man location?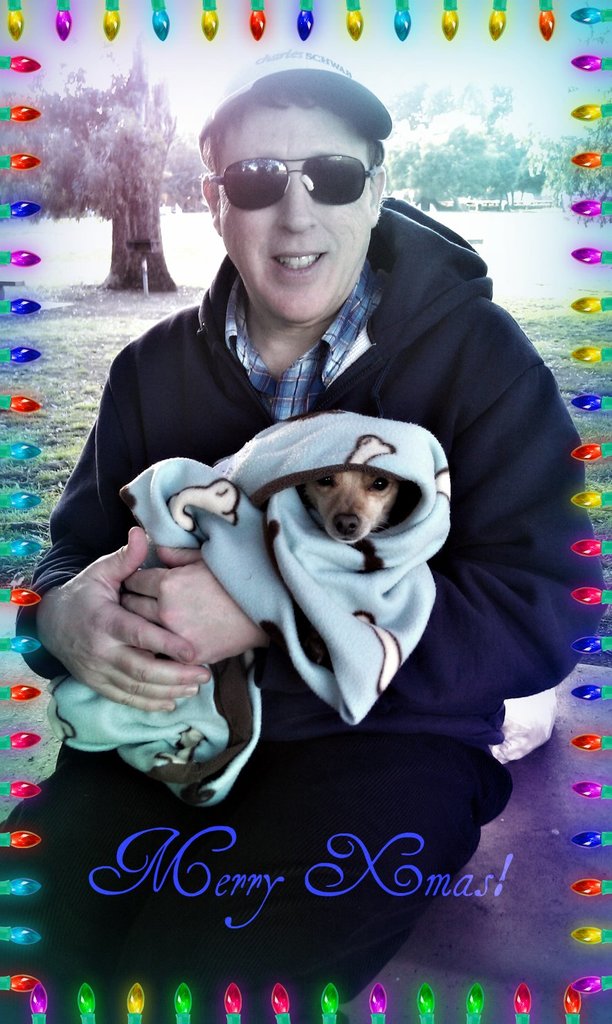
left=66, top=80, right=577, bottom=926
